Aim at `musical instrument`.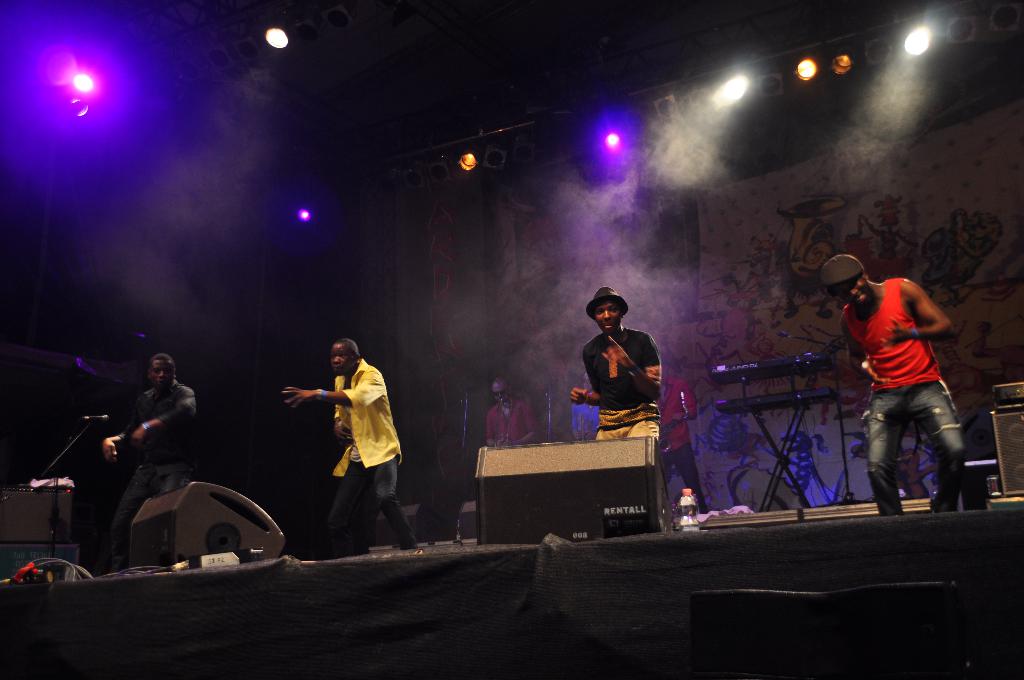
Aimed at {"x1": 705, "y1": 352, "x2": 835, "y2": 380}.
